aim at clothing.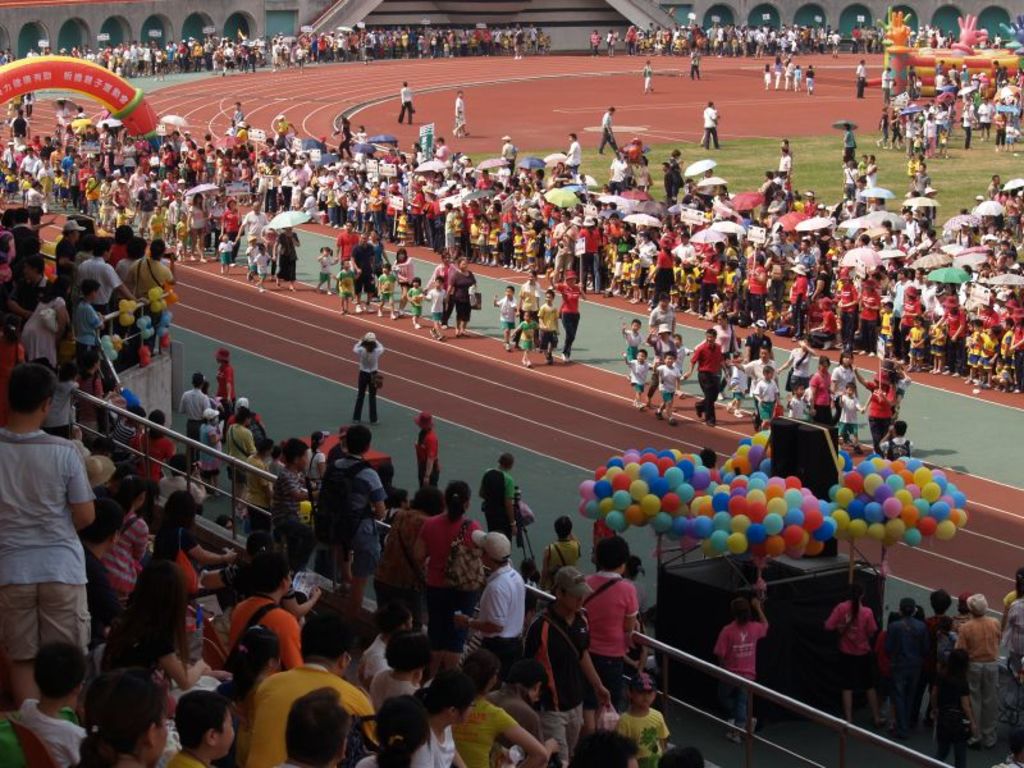
Aimed at locate(413, 511, 475, 653).
